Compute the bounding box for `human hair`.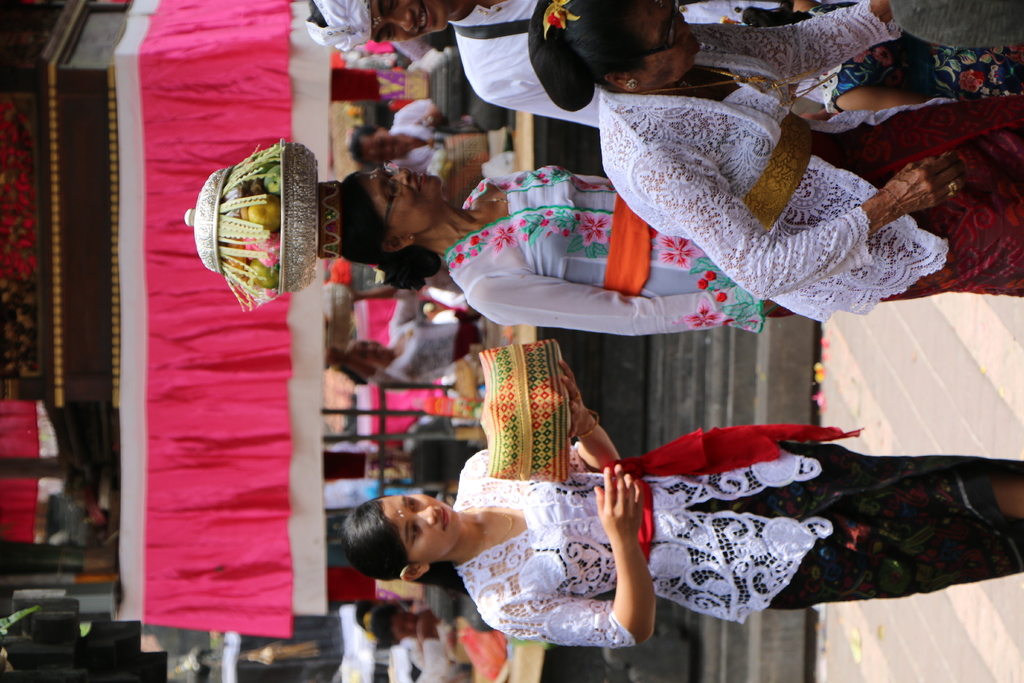
[left=353, top=484, right=484, bottom=591].
